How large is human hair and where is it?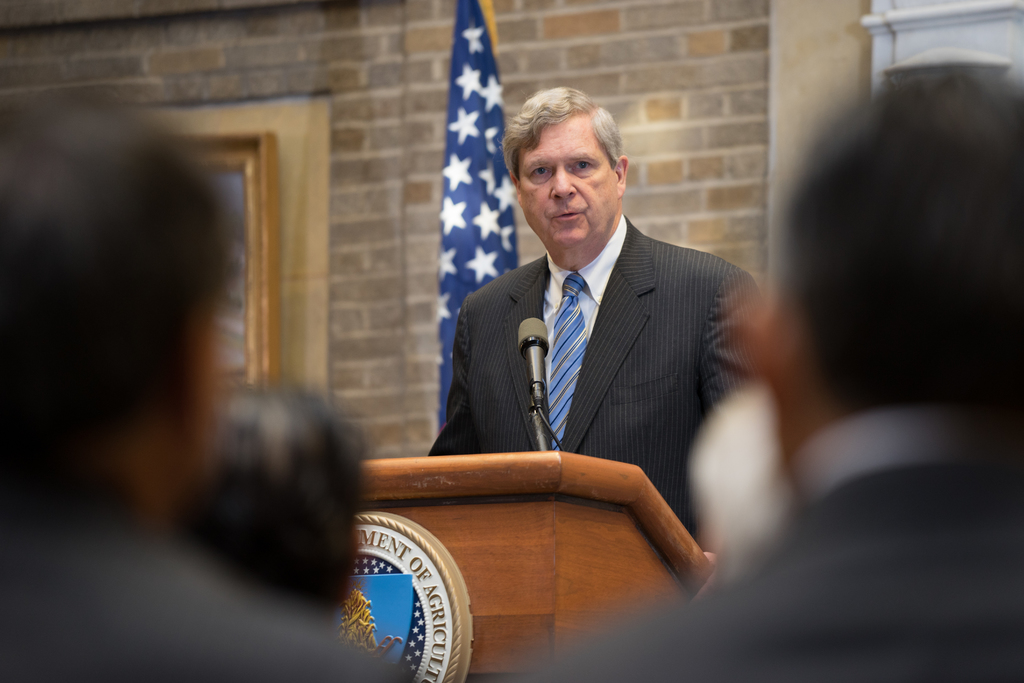
Bounding box: l=505, t=81, r=624, b=173.
